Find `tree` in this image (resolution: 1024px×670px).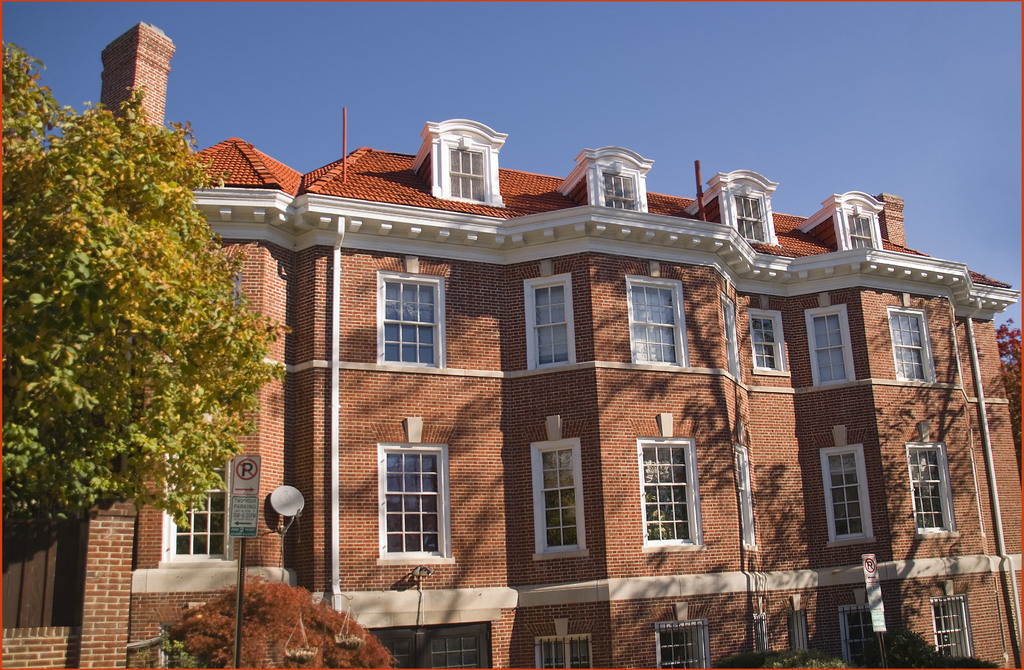
0:40:294:539.
